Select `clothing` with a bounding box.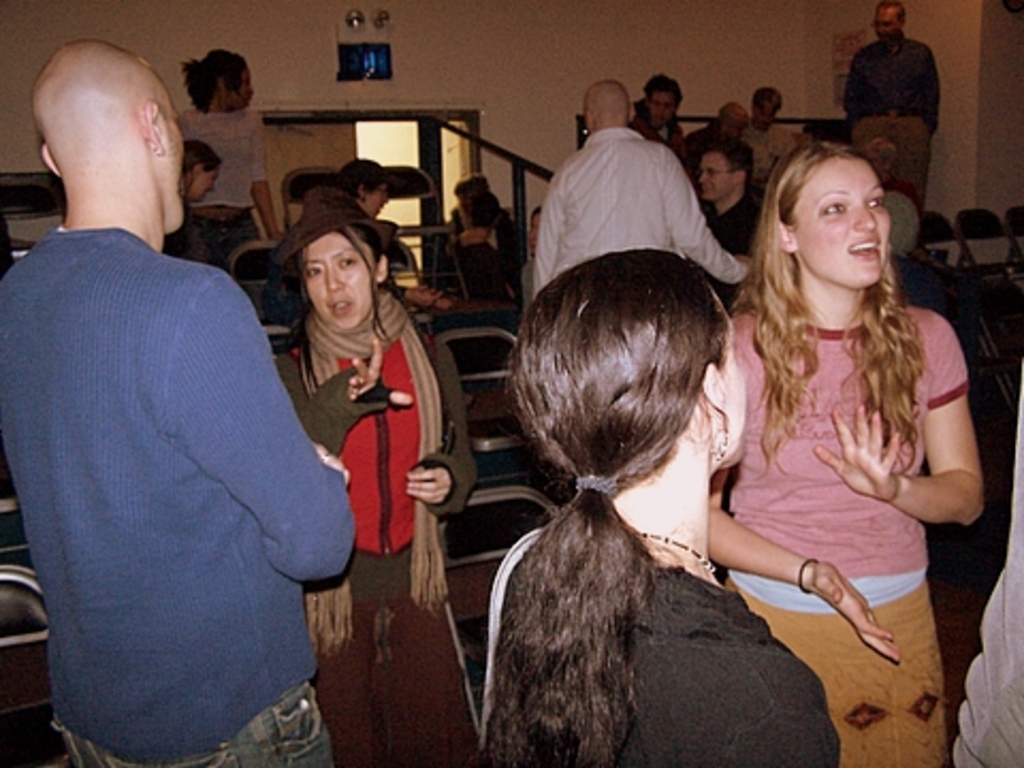
<region>416, 239, 508, 311</region>.
